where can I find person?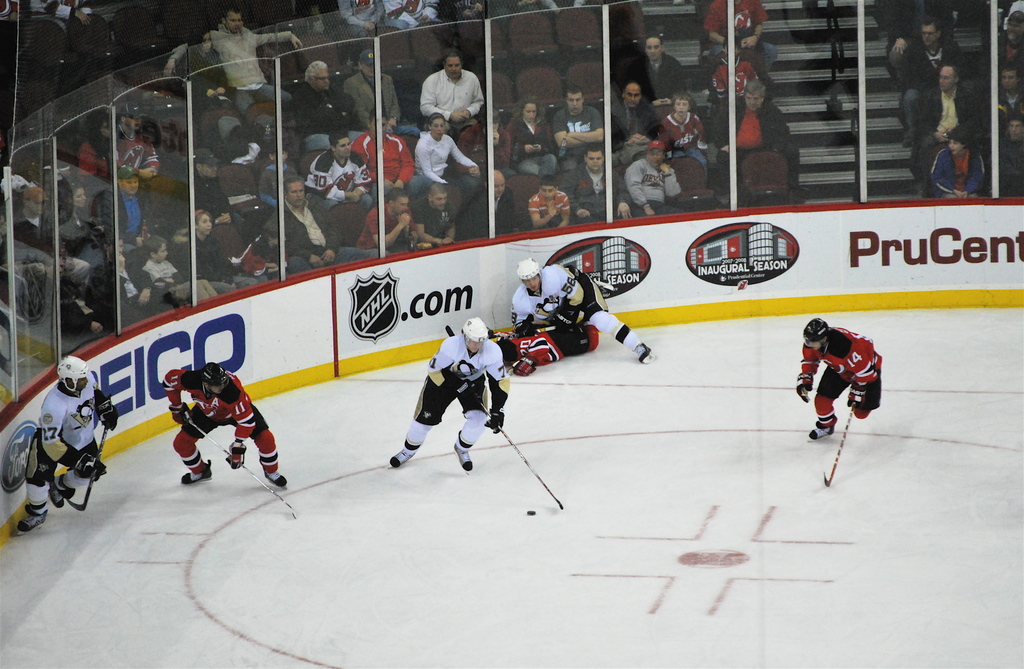
You can find it at Rect(12, 355, 118, 535).
